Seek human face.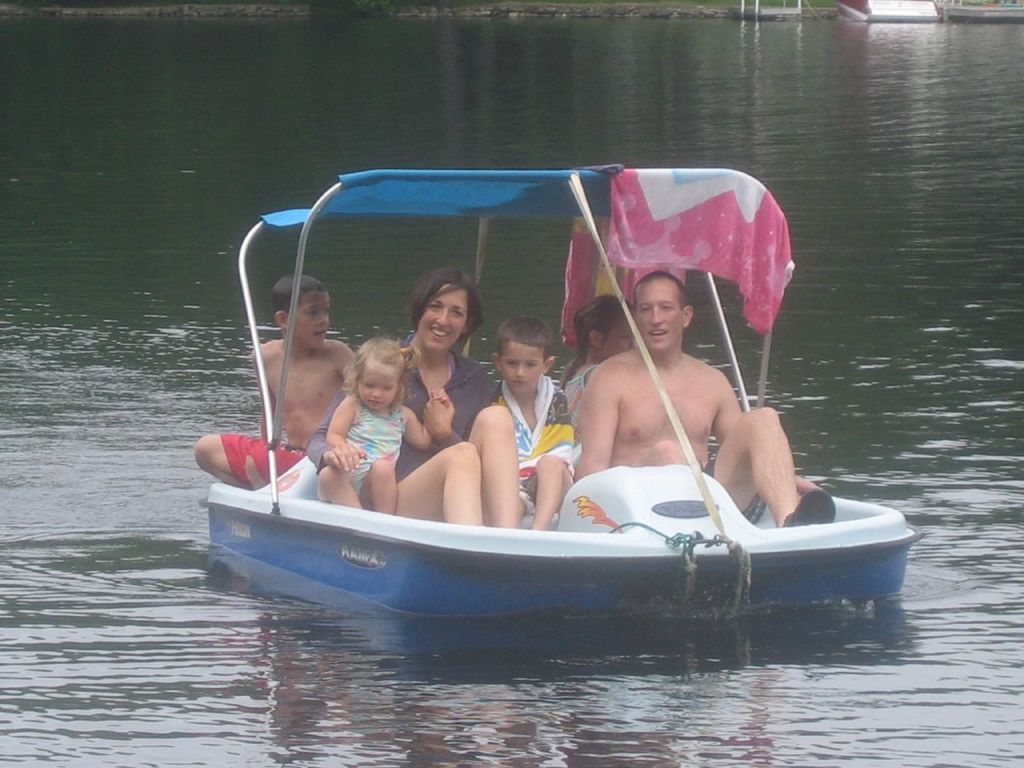
(left=291, top=288, right=331, bottom=354).
